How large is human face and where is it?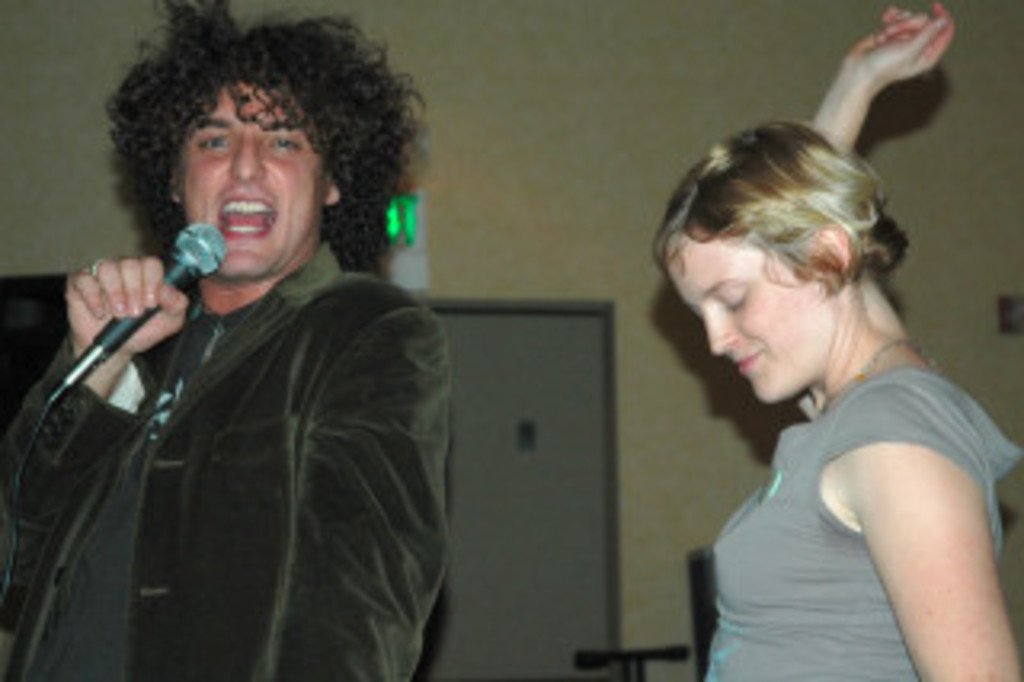
Bounding box: {"left": 659, "top": 237, "right": 835, "bottom": 403}.
